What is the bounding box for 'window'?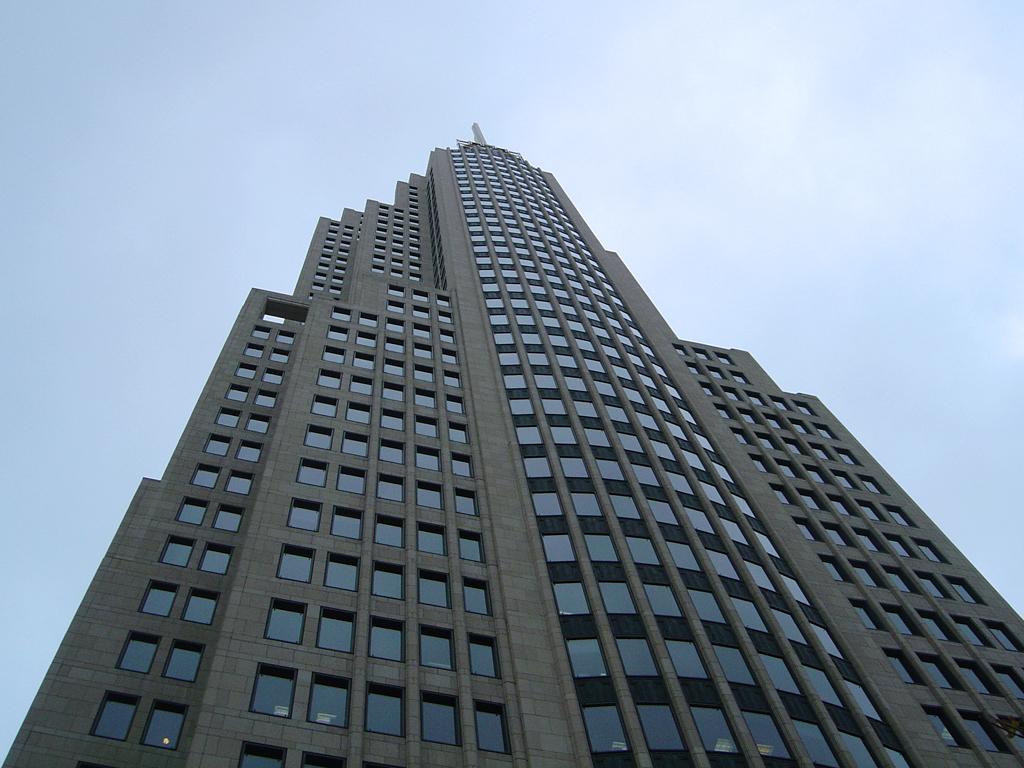
detection(733, 499, 749, 511).
